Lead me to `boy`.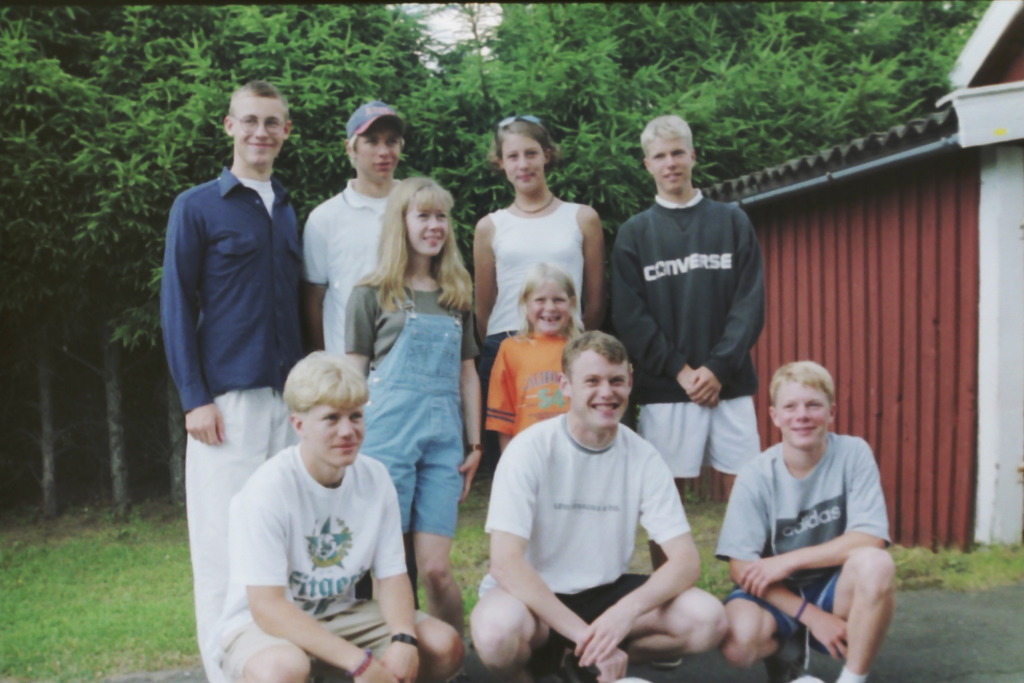
Lead to rect(161, 78, 309, 682).
